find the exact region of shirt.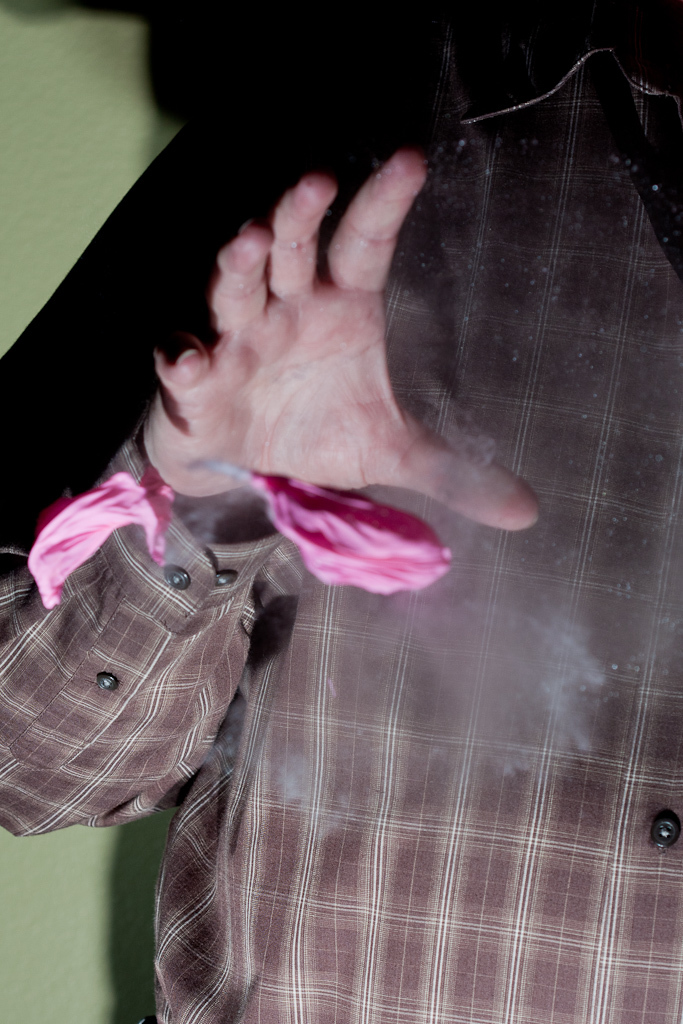
Exact region: x1=0, y1=26, x2=682, y2=1023.
